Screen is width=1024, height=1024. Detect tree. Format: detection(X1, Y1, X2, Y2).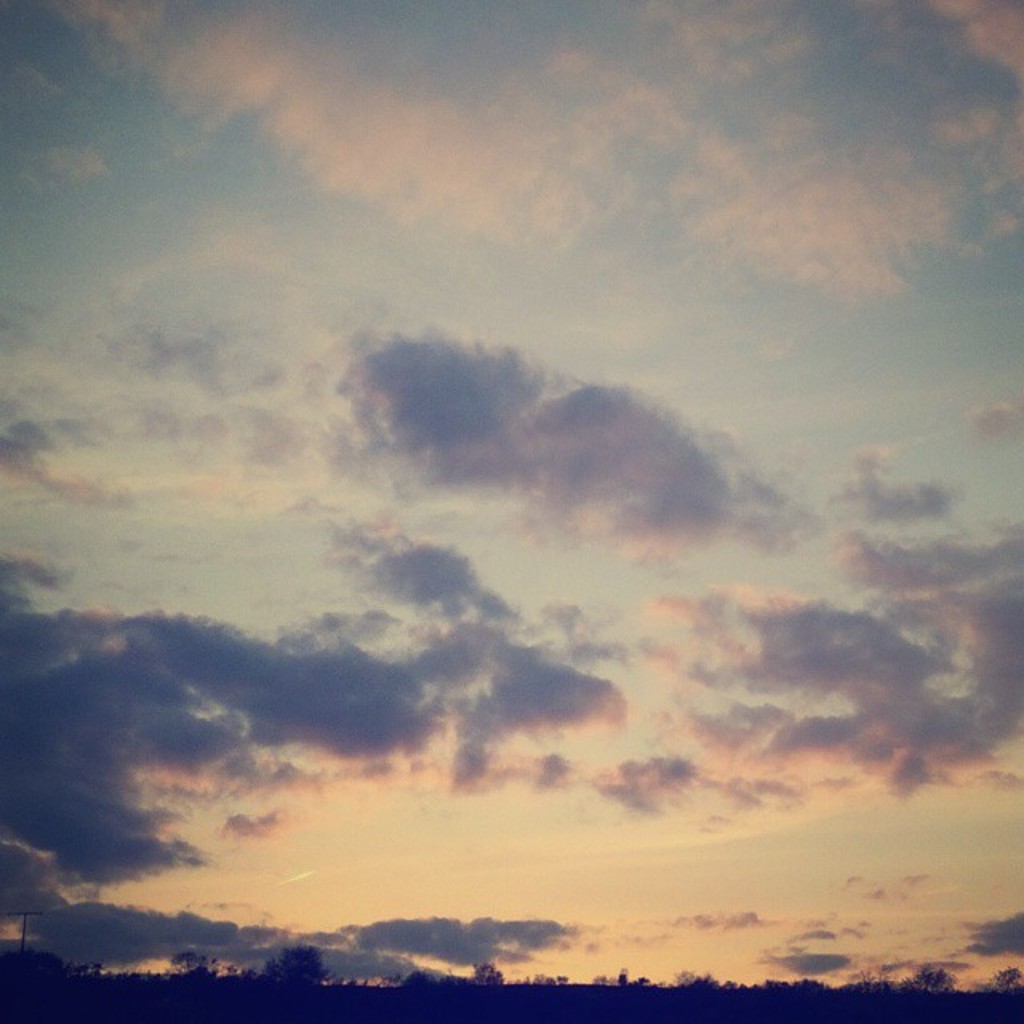
detection(474, 958, 502, 989).
